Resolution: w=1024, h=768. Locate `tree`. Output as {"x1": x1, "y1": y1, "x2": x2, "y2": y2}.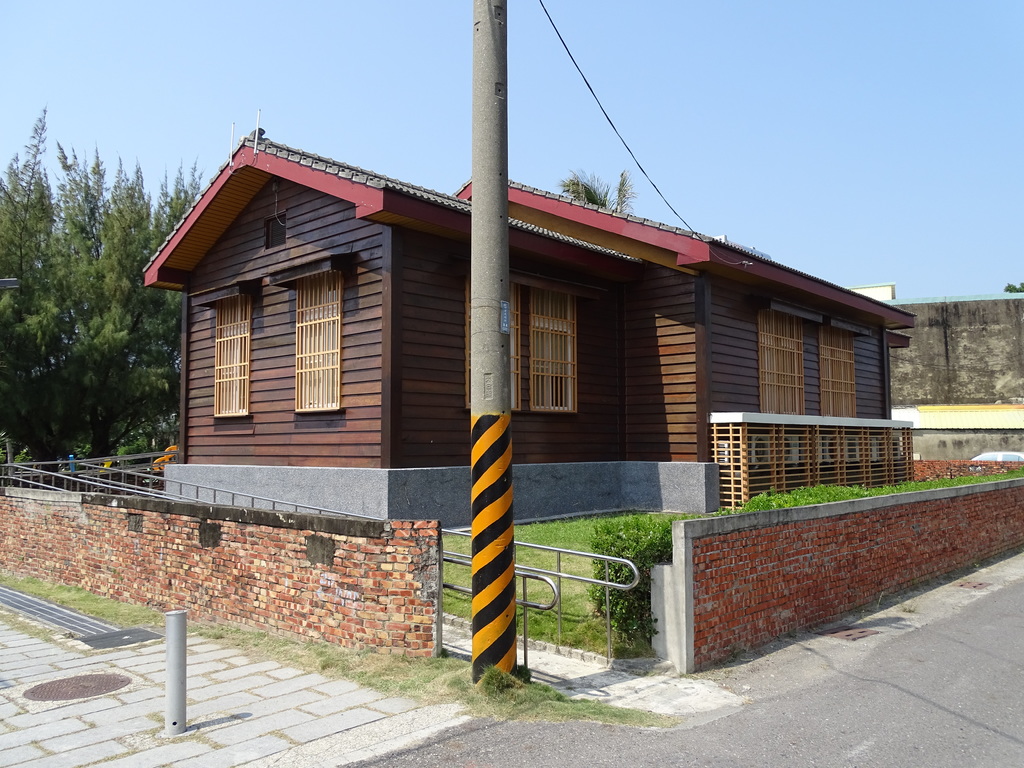
{"x1": 554, "y1": 157, "x2": 644, "y2": 225}.
